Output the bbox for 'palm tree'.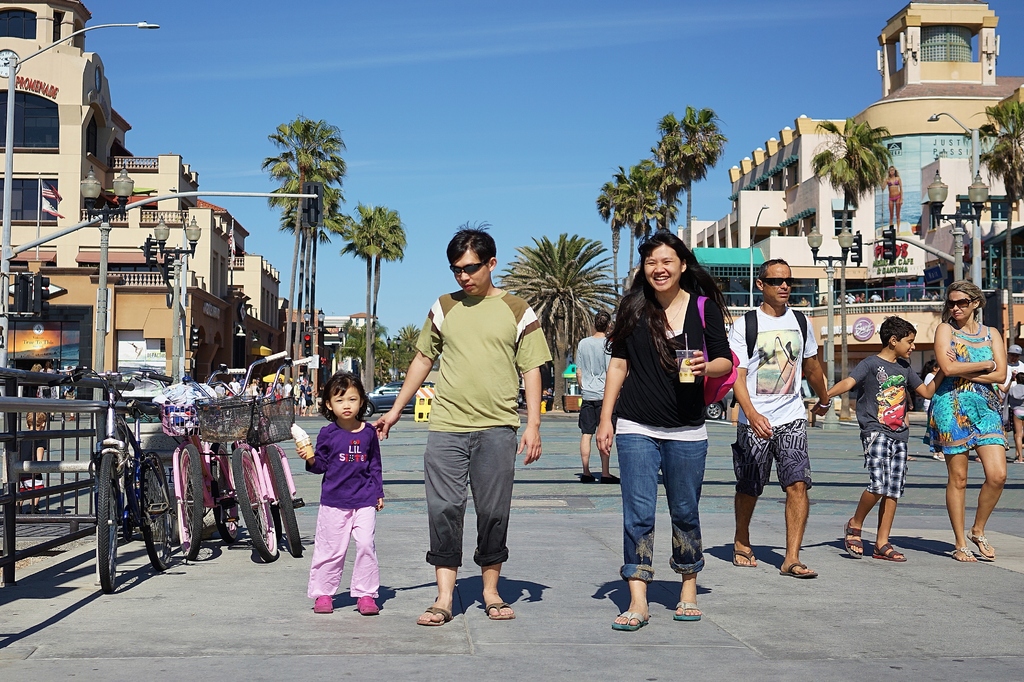
496/230/626/410.
